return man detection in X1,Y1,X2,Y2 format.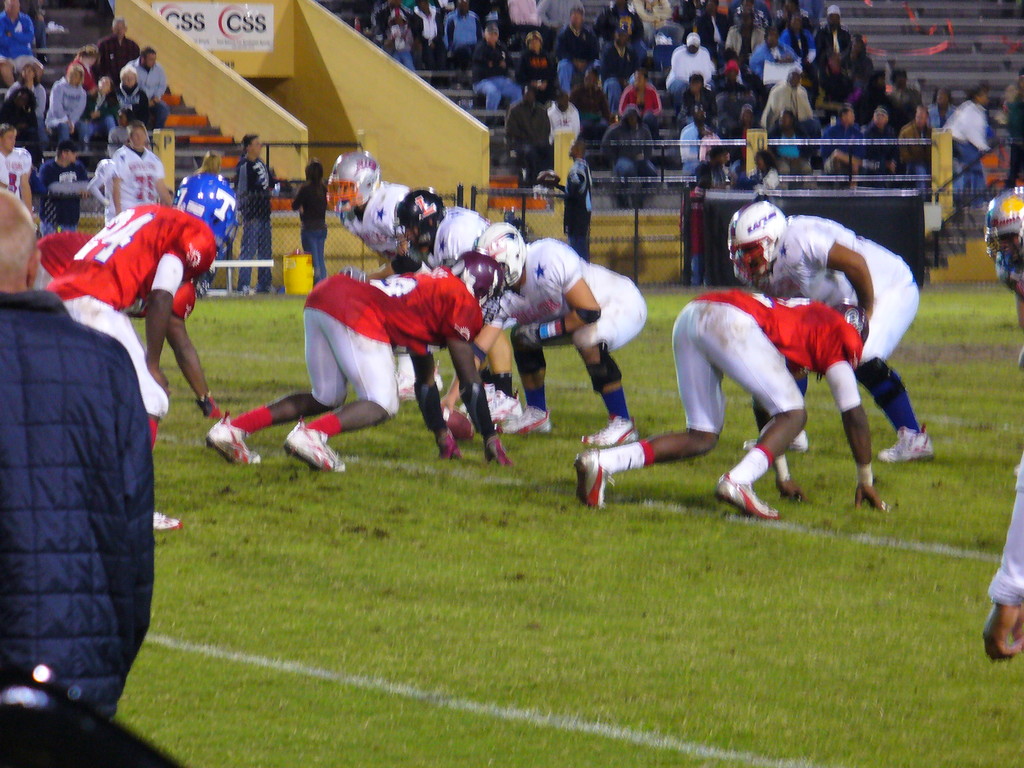
29,172,239,537.
